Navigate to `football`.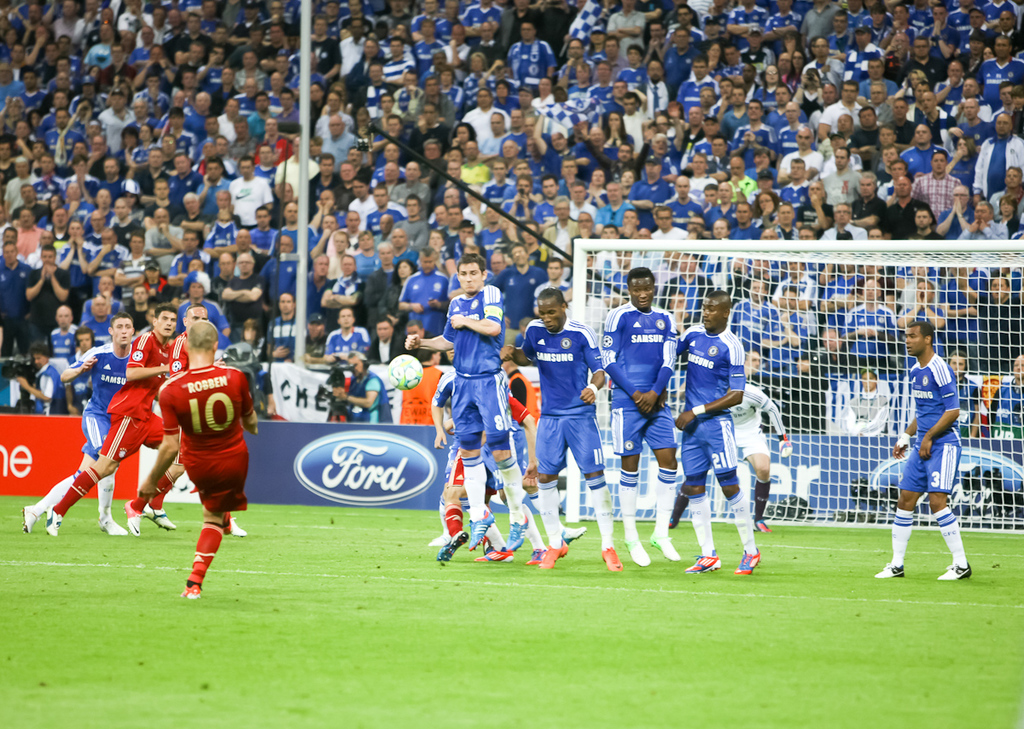
Navigation target: Rect(387, 355, 423, 388).
